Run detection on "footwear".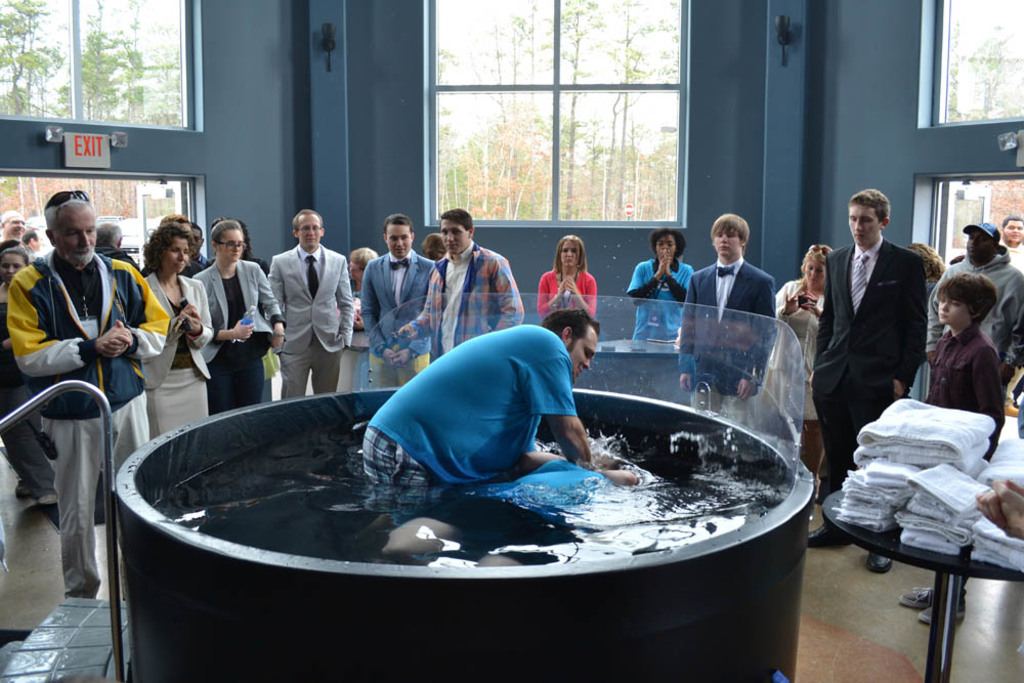
Result: {"x1": 894, "y1": 582, "x2": 937, "y2": 612}.
